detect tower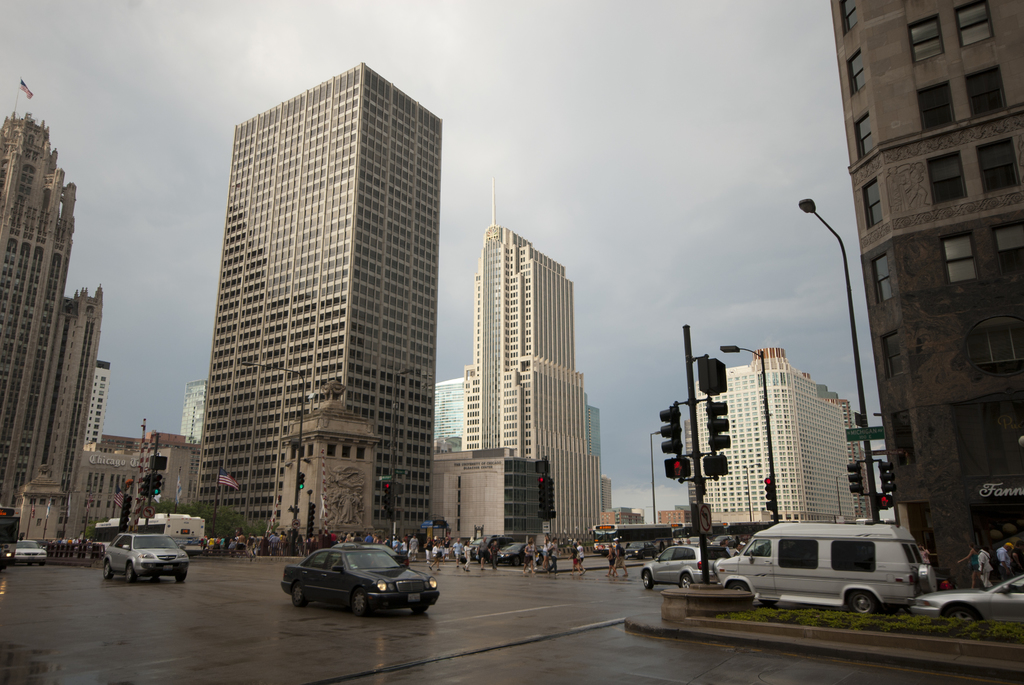
461:195:598:542
